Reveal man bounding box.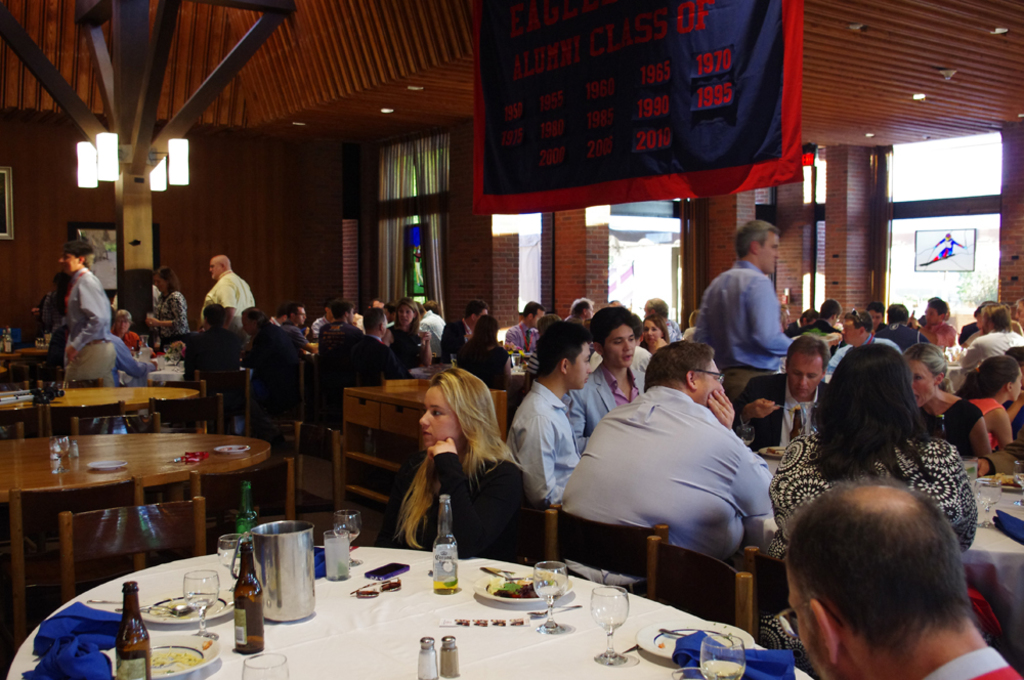
Revealed: x1=500 y1=324 x2=593 y2=505.
